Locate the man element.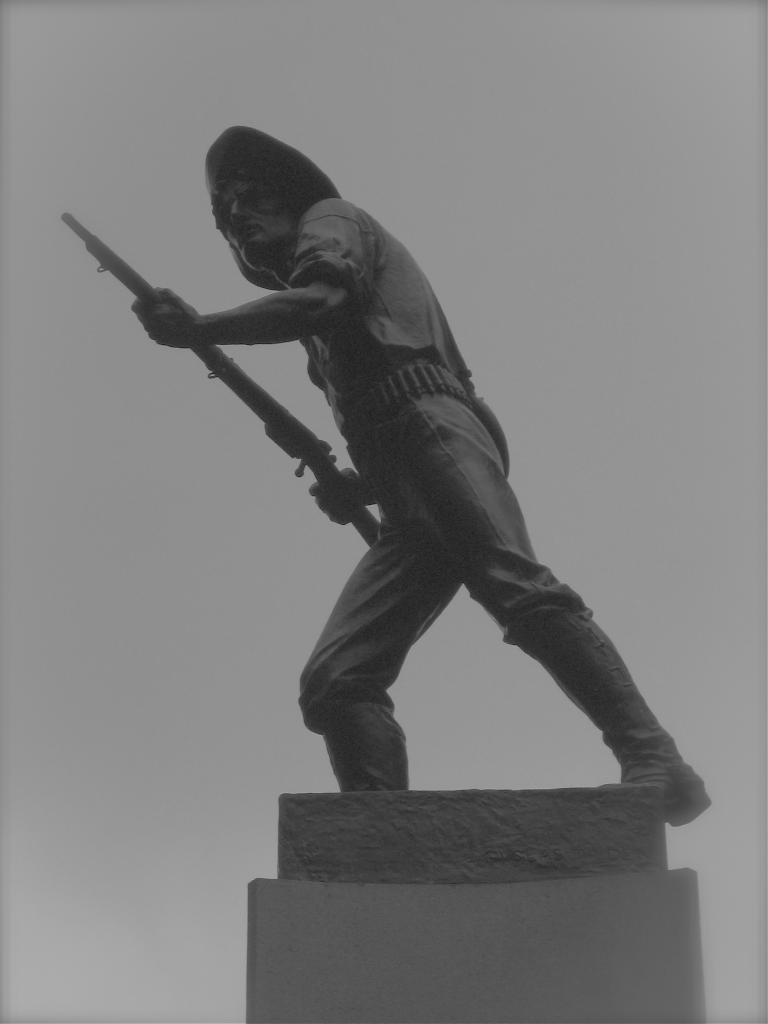
Element bbox: <bbox>113, 140, 678, 890</bbox>.
